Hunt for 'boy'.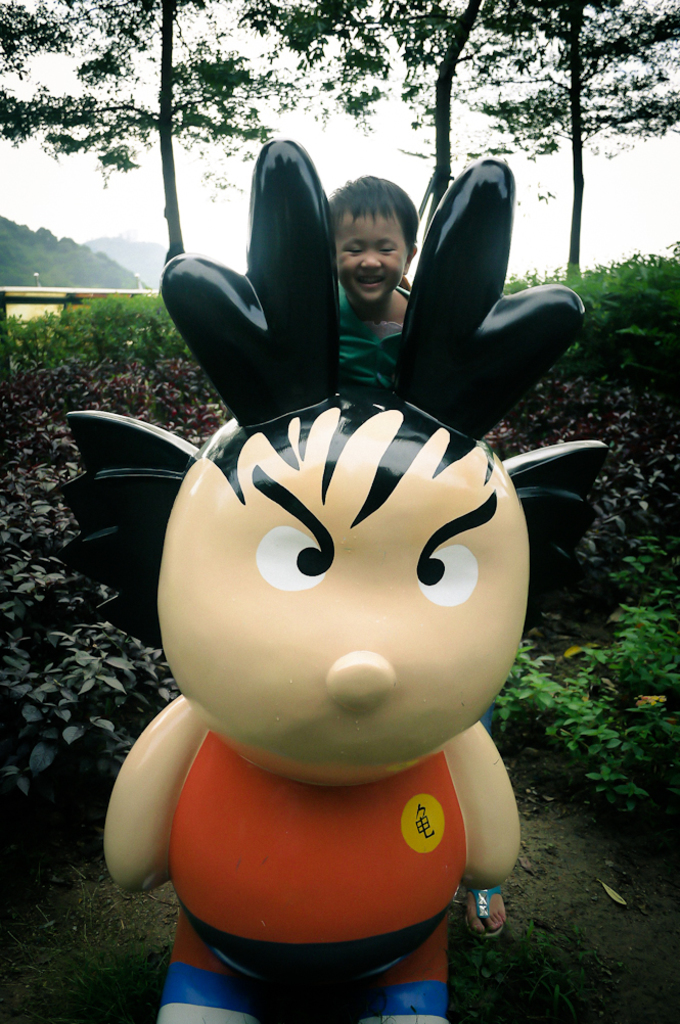
Hunted down at [333,172,411,391].
